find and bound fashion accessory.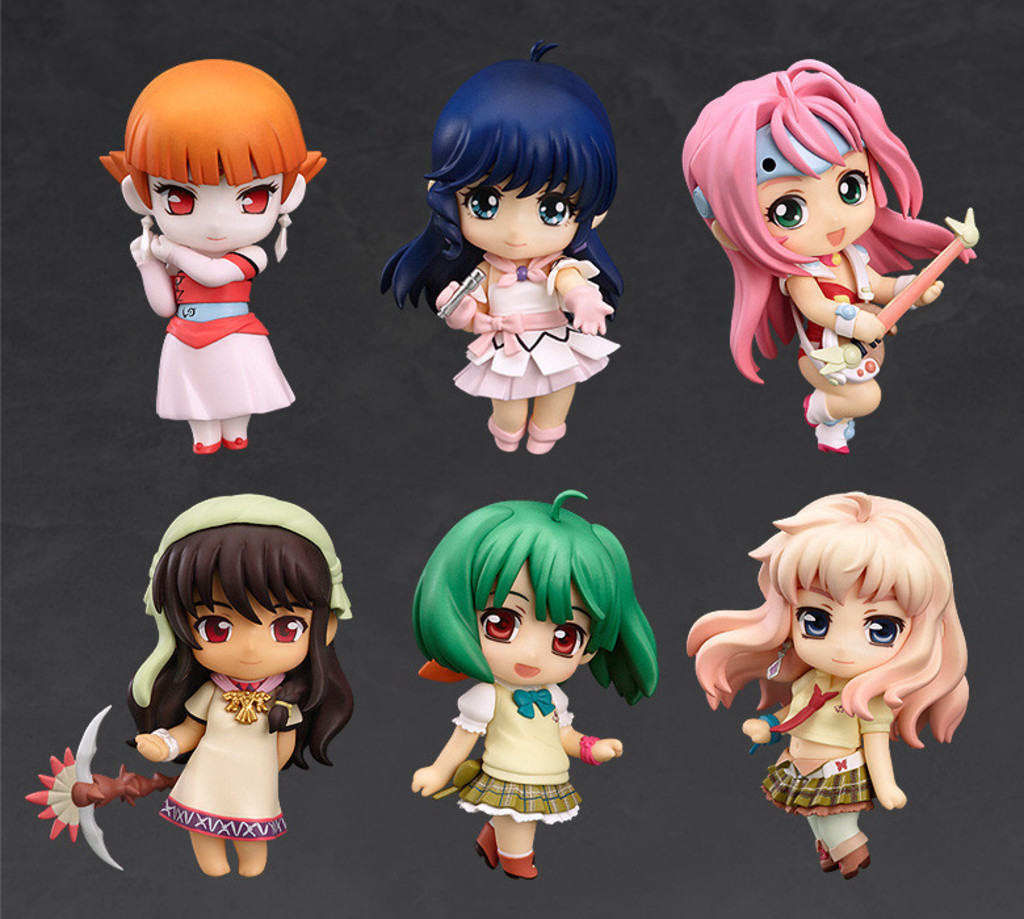
Bound: {"left": 209, "top": 672, "right": 289, "bottom": 723}.
